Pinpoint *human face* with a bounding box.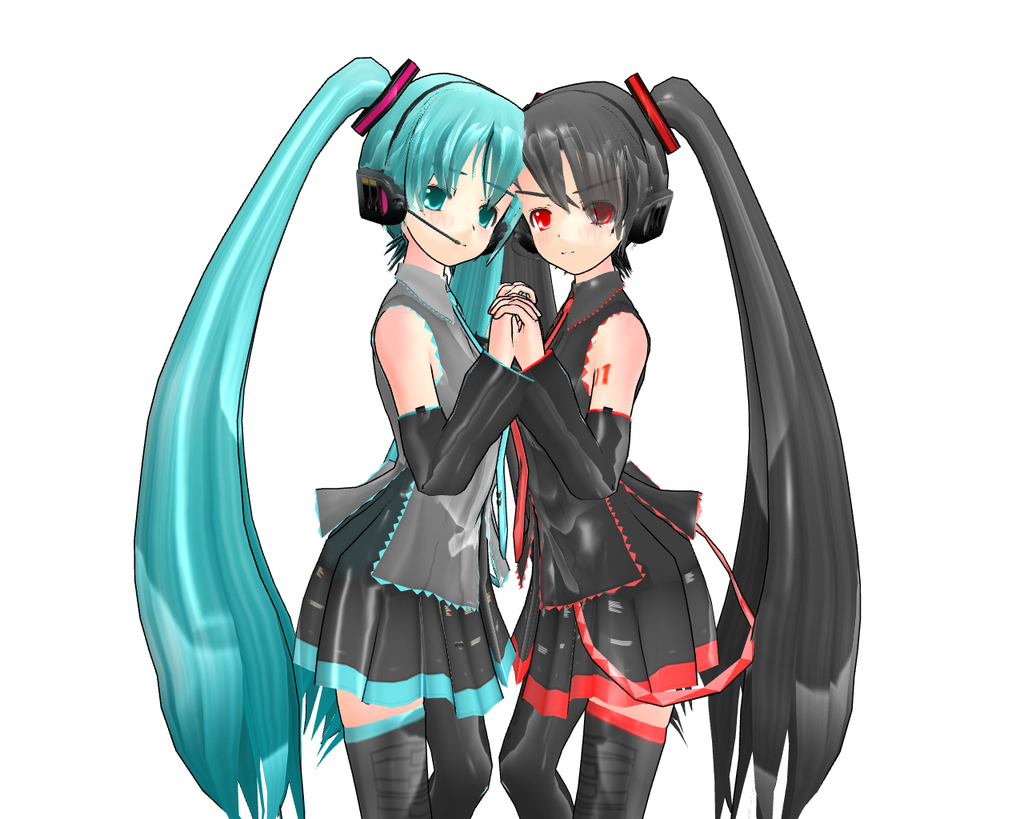
x1=406, y1=137, x2=517, y2=269.
